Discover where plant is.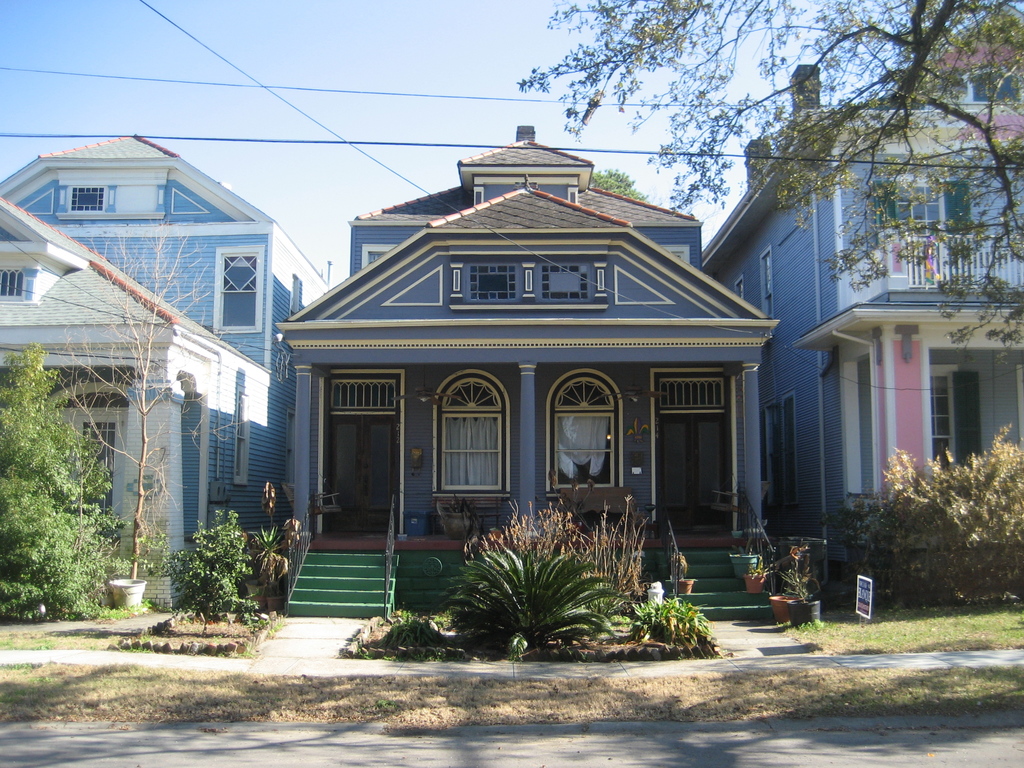
Discovered at [left=749, top=563, right=774, bottom=580].
